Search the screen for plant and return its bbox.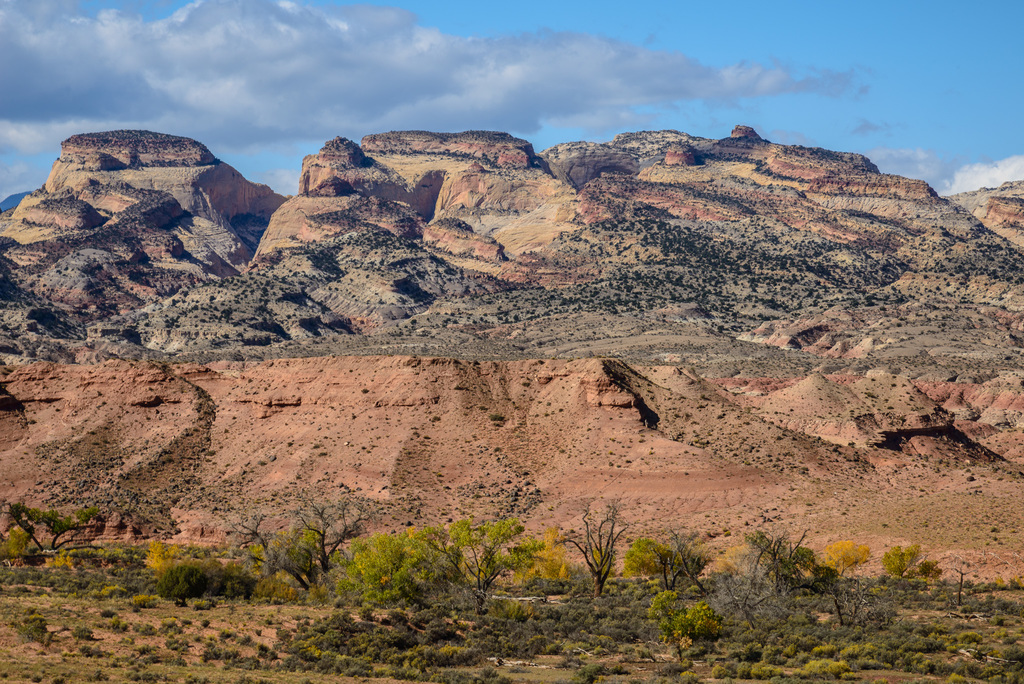
Found: (751,656,765,683).
